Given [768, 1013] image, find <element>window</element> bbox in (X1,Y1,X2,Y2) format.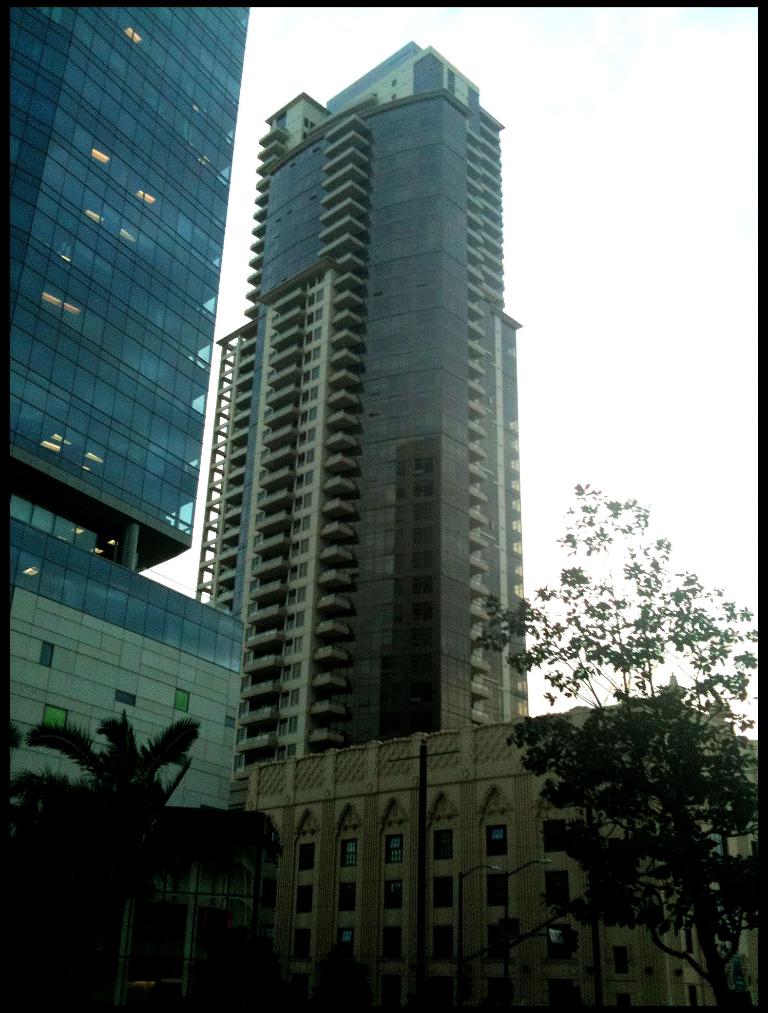
(550,928,581,964).
